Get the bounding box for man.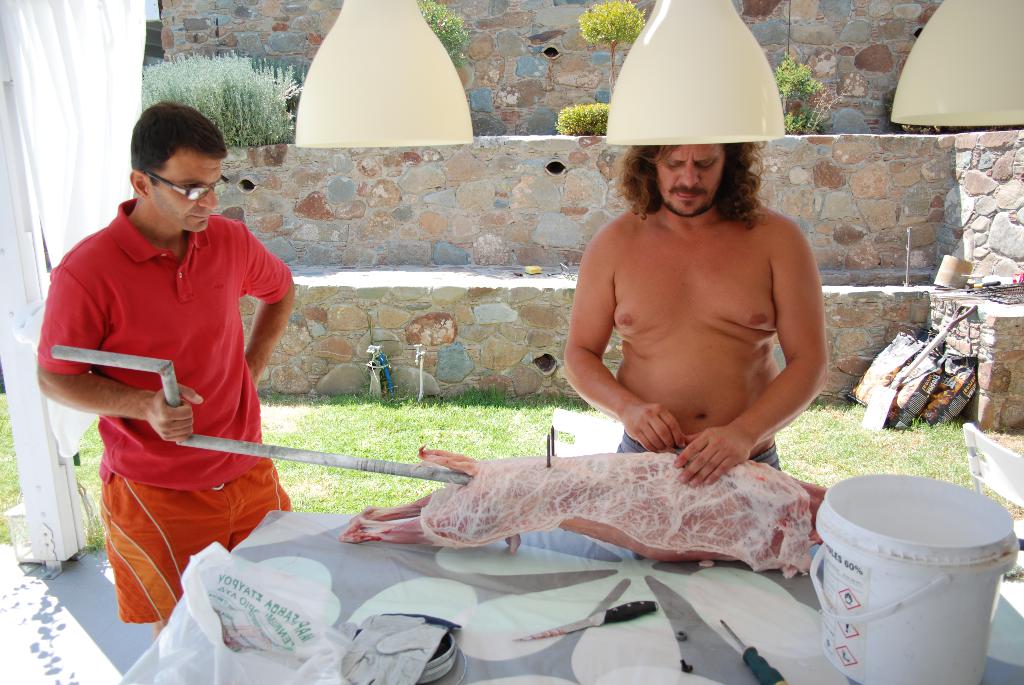
box=[36, 99, 303, 629].
